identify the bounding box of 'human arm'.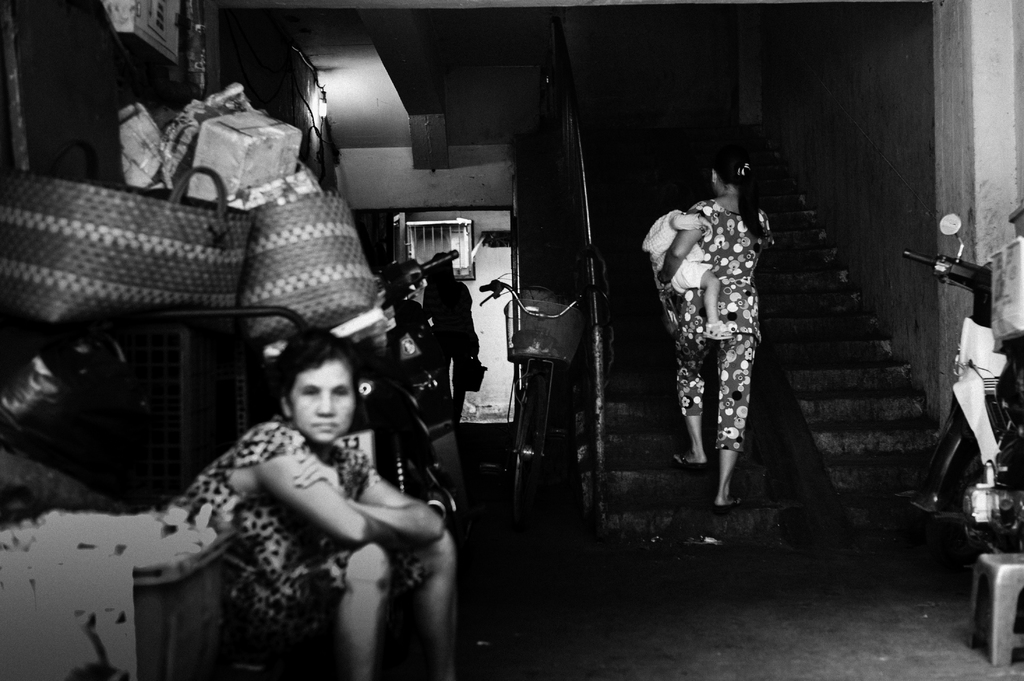
select_region(655, 205, 709, 284).
